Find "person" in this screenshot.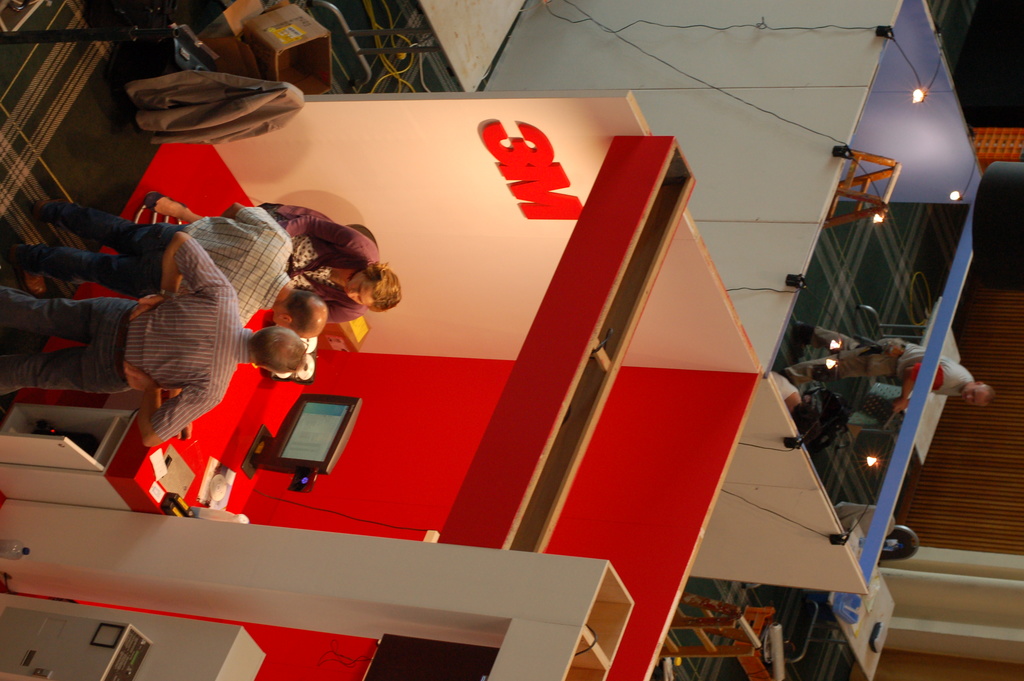
The bounding box for "person" is box=[784, 318, 1000, 414].
